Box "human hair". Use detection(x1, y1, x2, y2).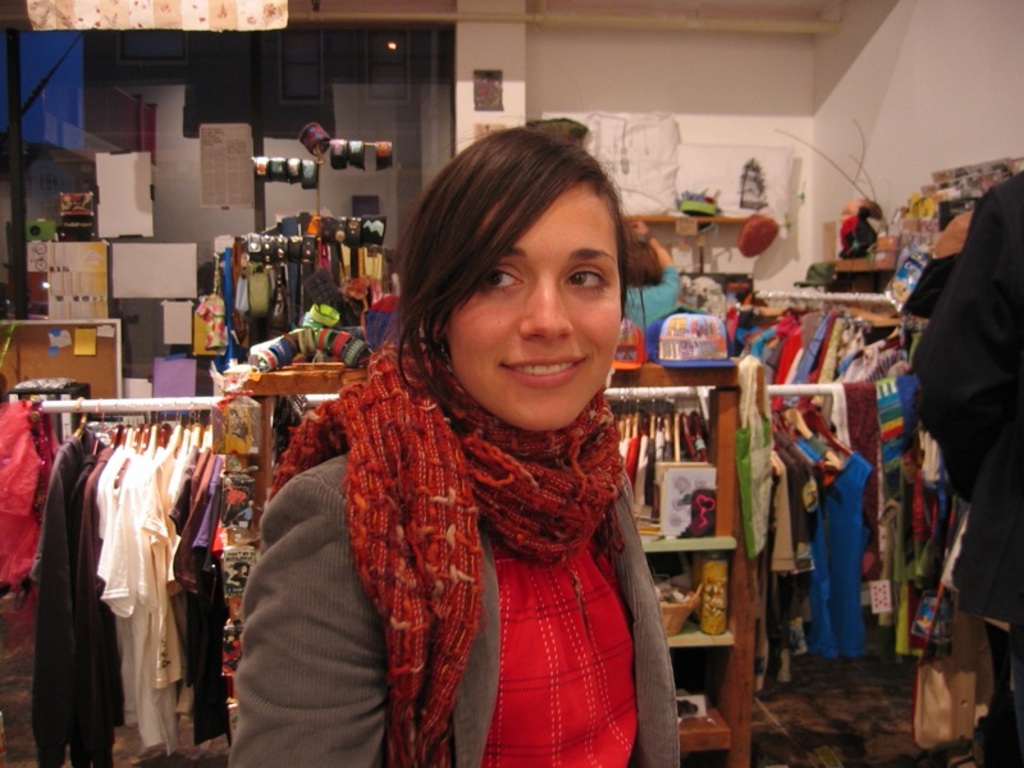
detection(370, 125, 664, 415).
